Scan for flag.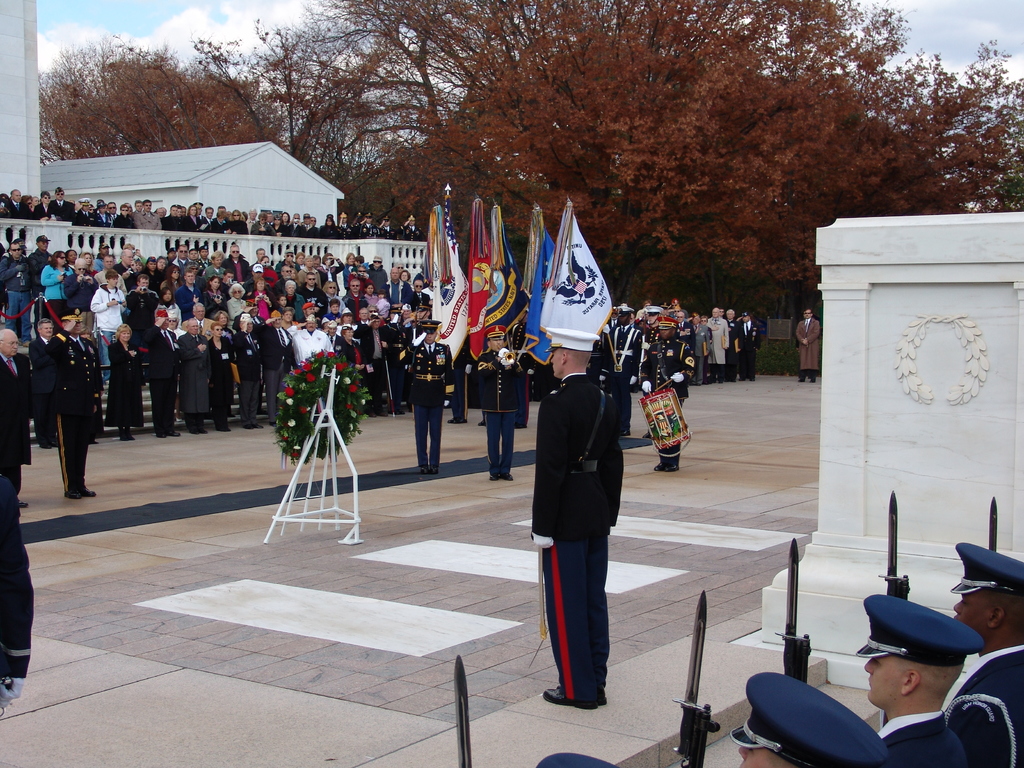
Scan result: x1=525 y1=199 x2=557 y2=363.
